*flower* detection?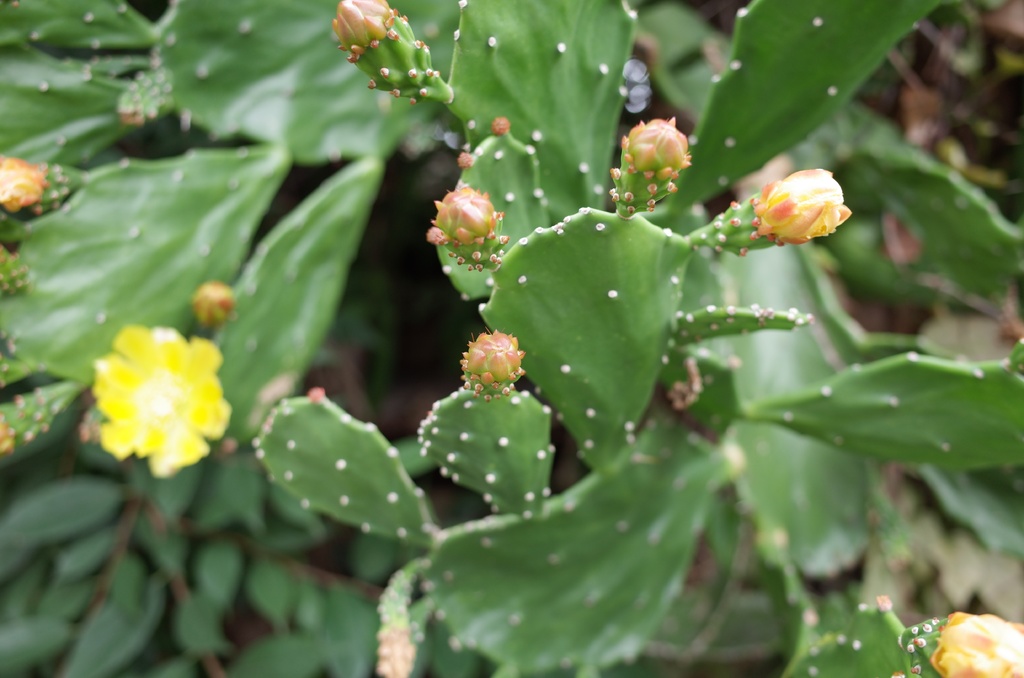
bbox=[455, 321, 534, 400]
